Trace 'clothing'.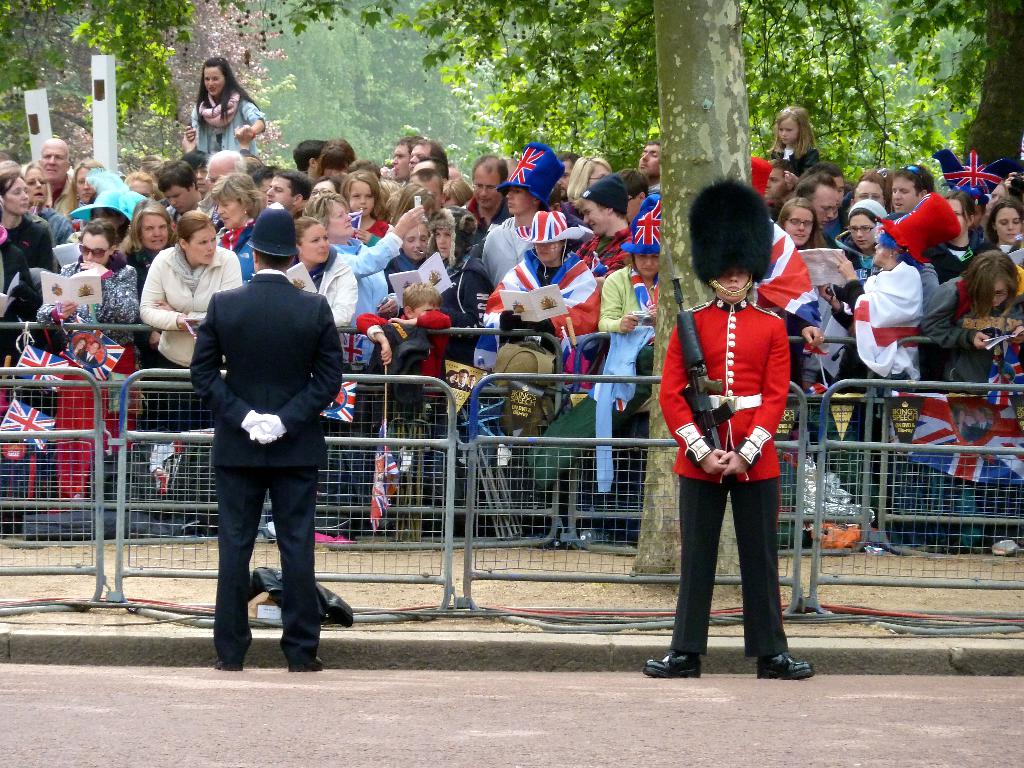
Traced to (846, 259, 927, 368).
